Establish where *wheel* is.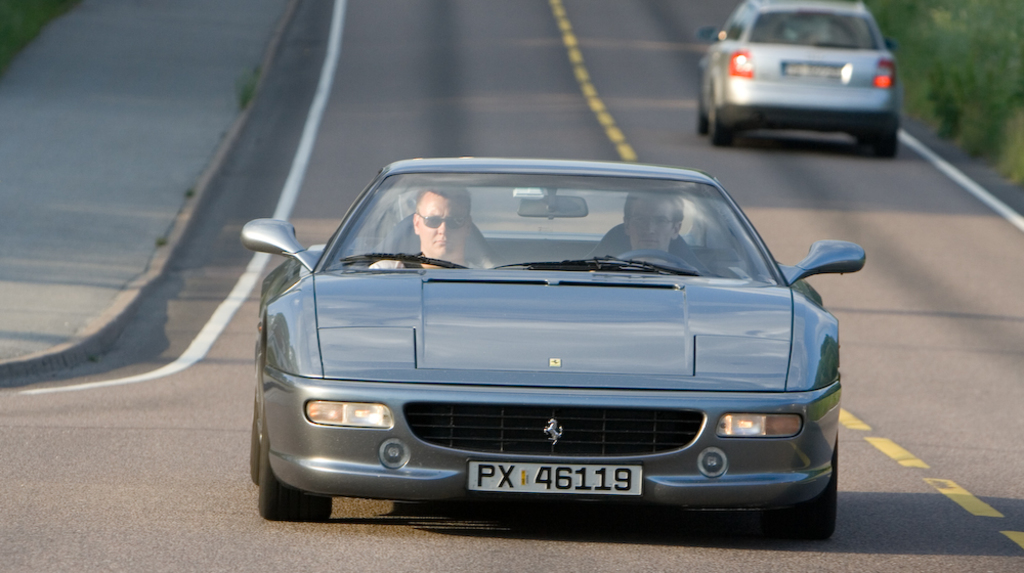
Established at region(766, 440, 841, 543).
